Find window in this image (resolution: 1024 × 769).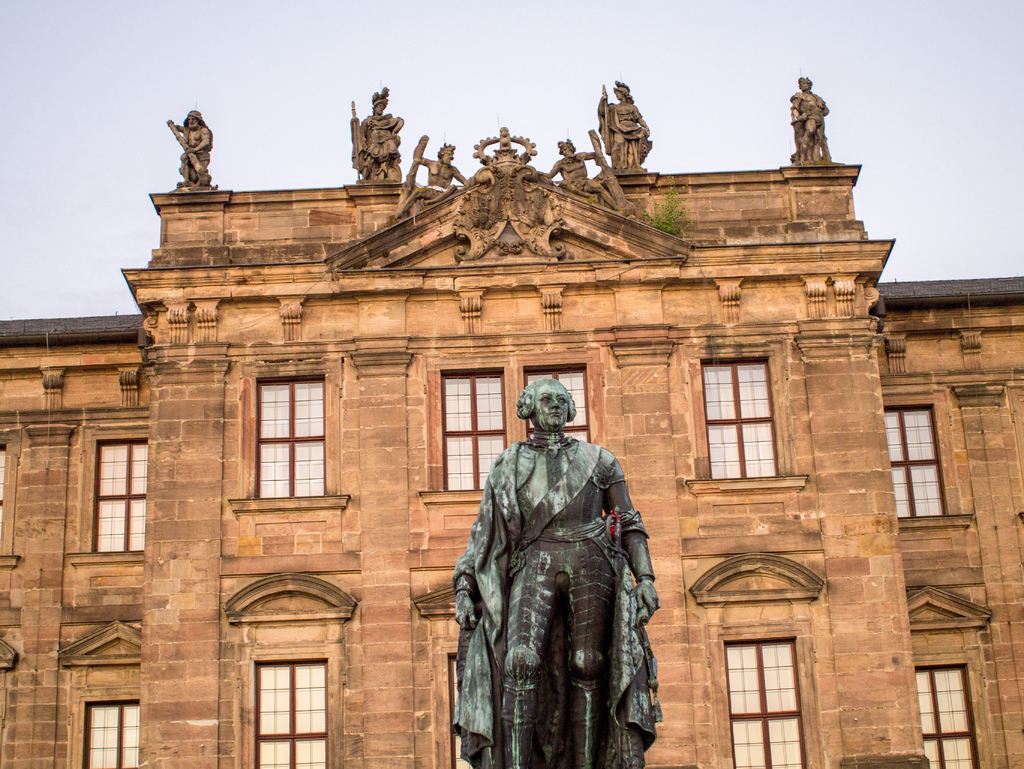
[878, 403, 948, 521].
